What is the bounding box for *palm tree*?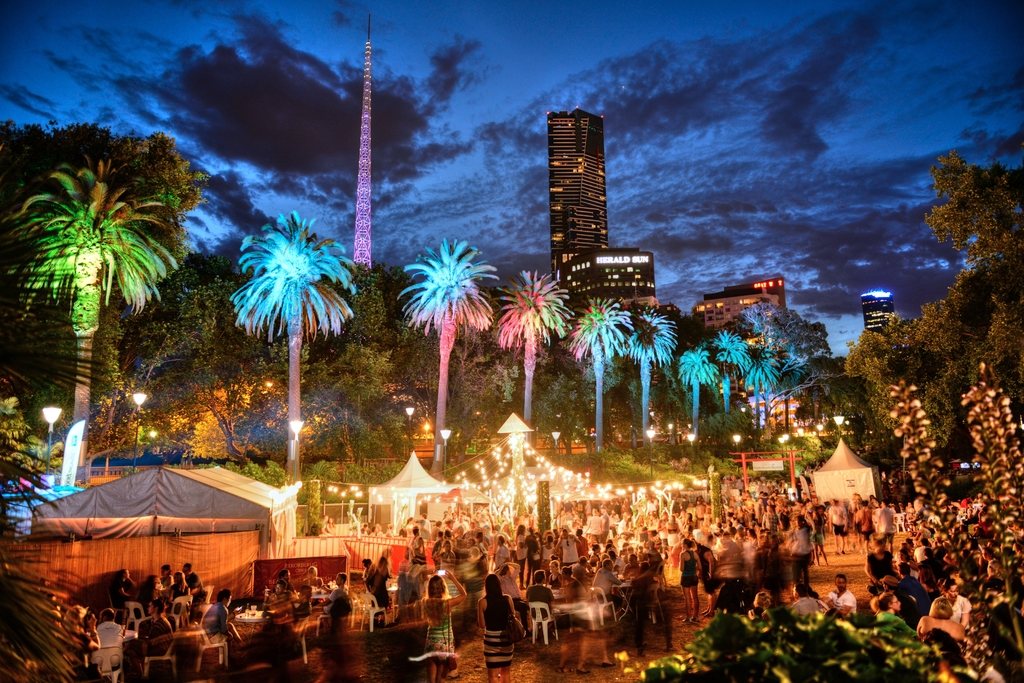
[682, 335, 721, 449].
